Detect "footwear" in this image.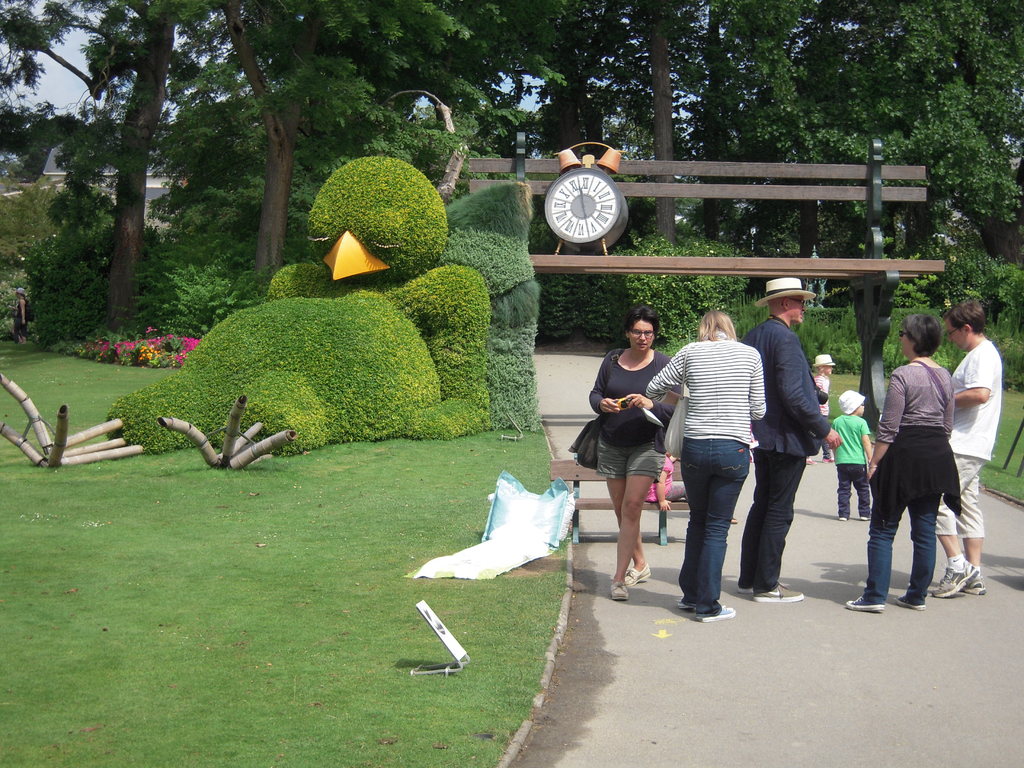
Detection: [x1=695, y1=606, x2=736, y2=623].
